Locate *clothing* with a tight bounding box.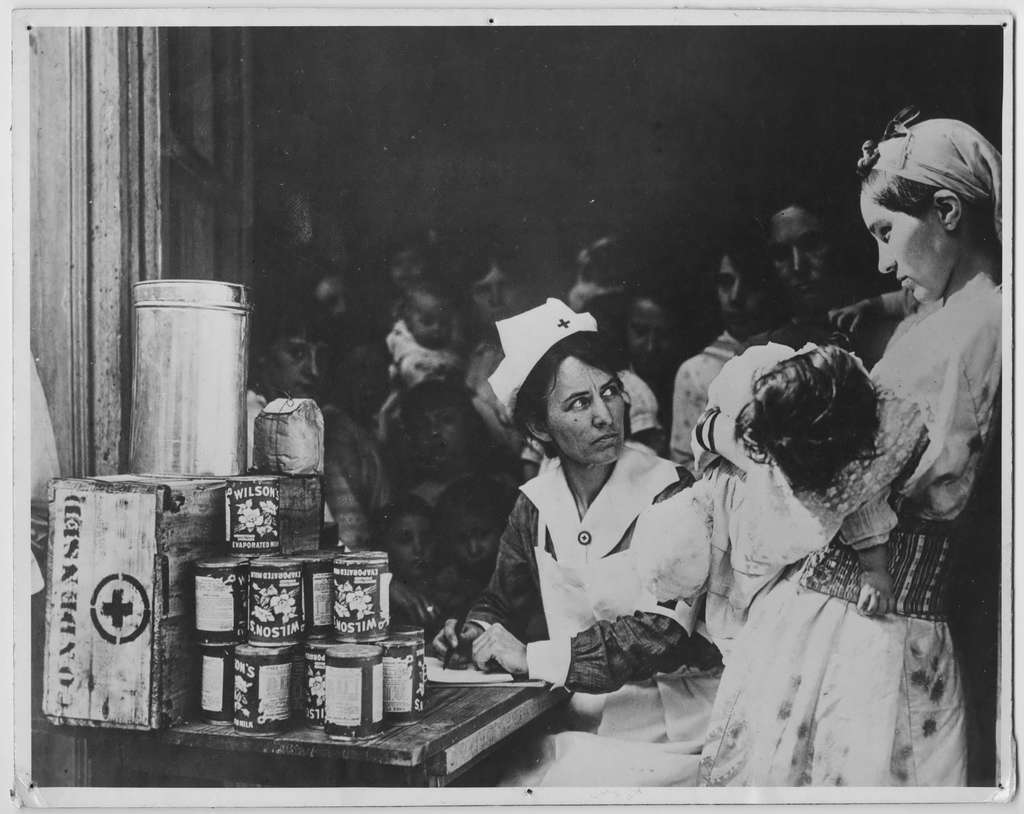
box=[673, 272, 973, 796].
